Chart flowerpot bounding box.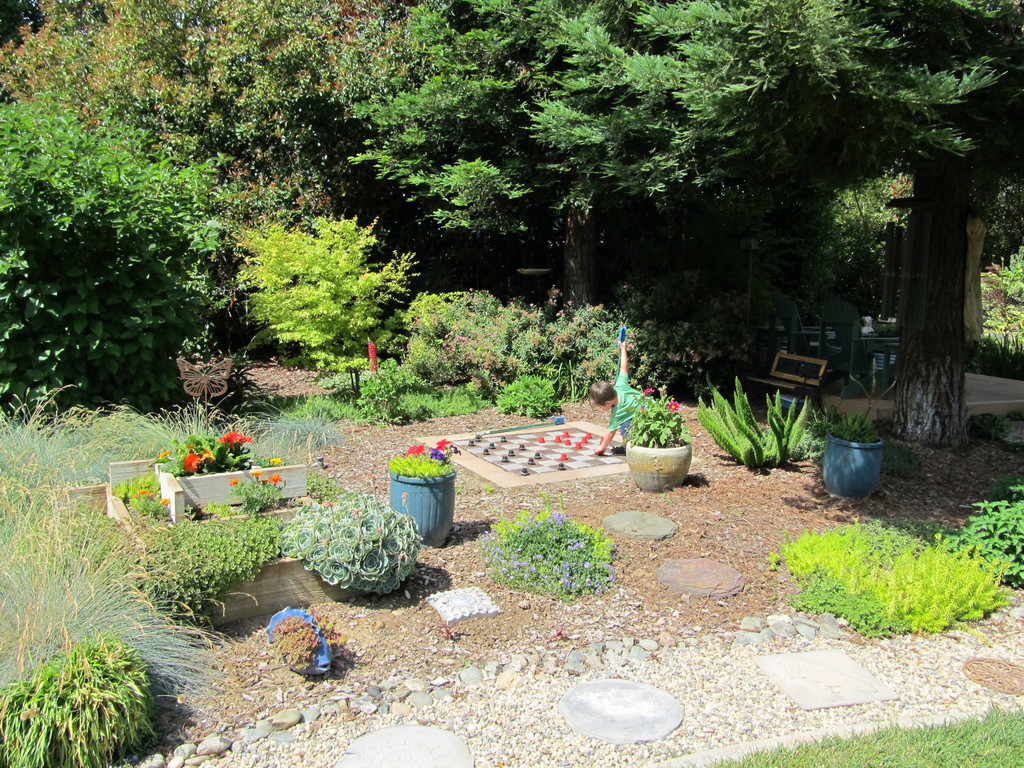
Charted: box(170, 496, 354, 632).
